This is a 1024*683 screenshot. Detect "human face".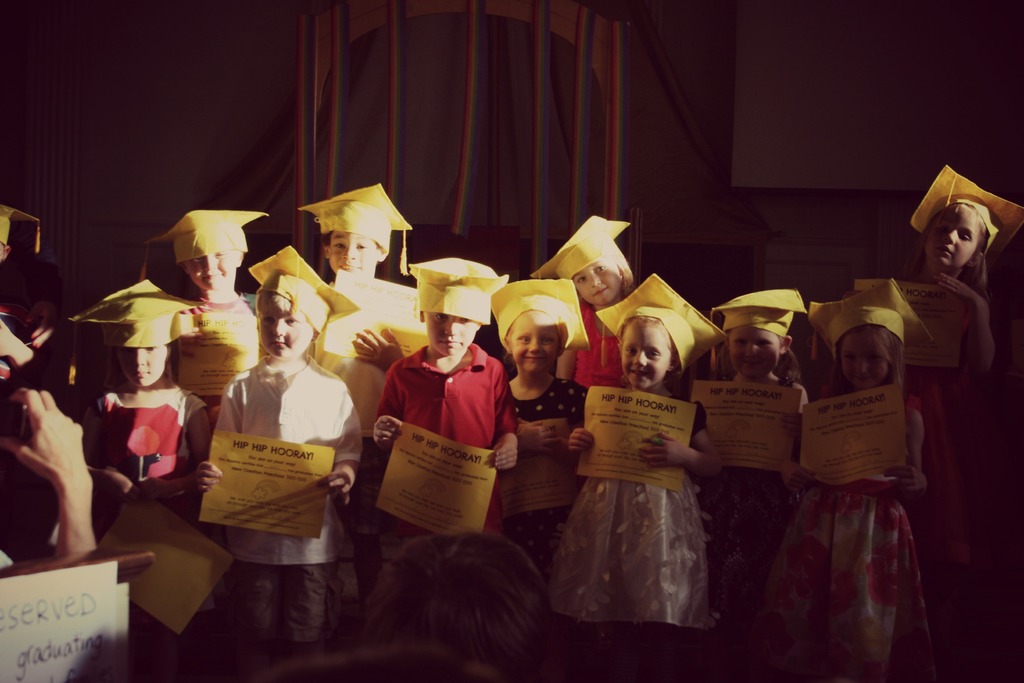
left=428, top=314, right=483, bottom=353.
